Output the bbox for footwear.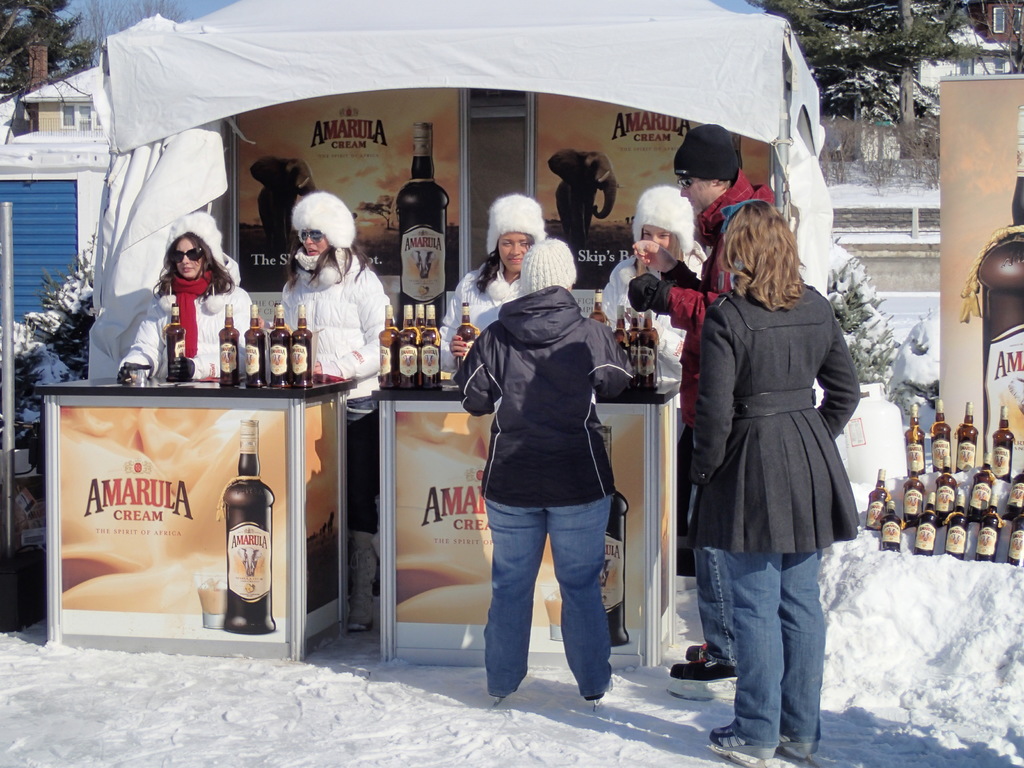
x1=710 y1=724 x2=775 y2=762.
